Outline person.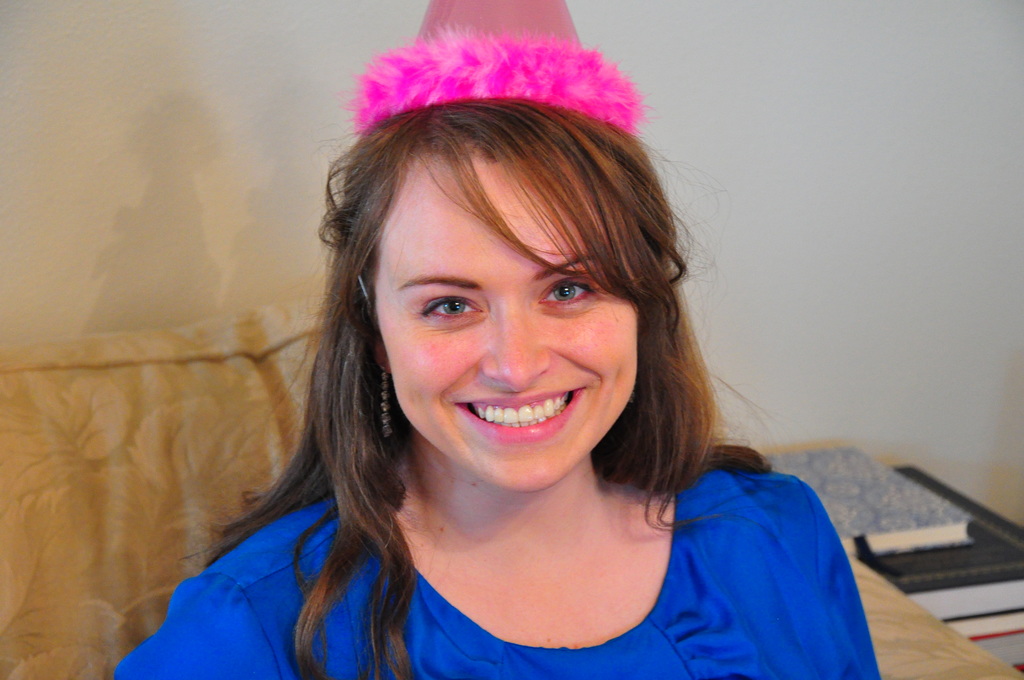
Outline: <region>108, 0, 880, 679</region>.
